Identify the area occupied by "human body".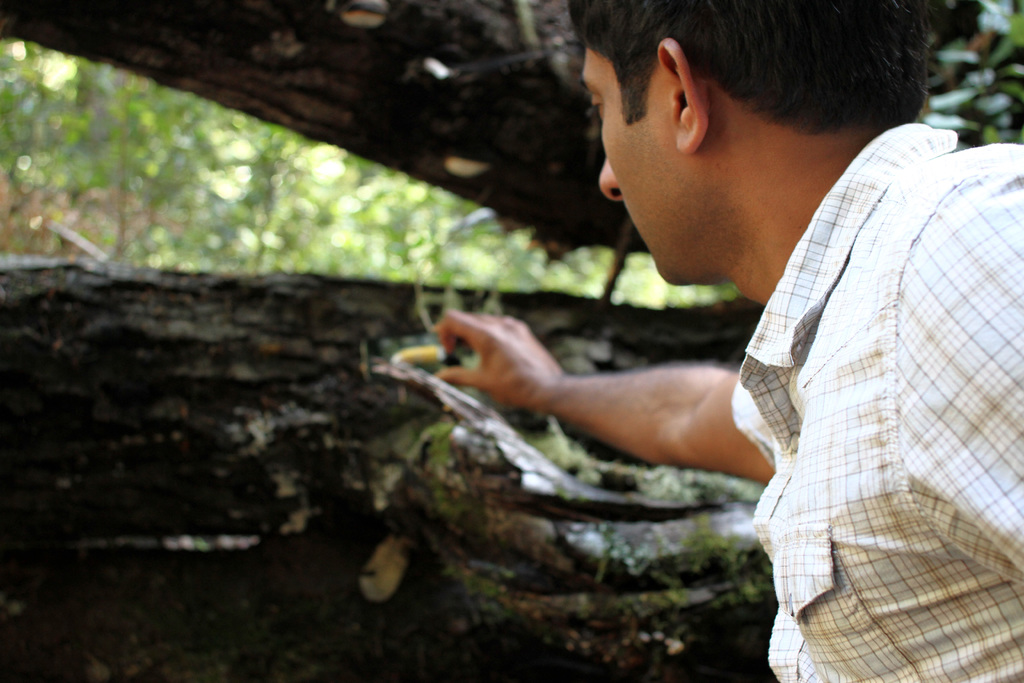
Area: (left=434, top=0, right=1023, bottom=682).
